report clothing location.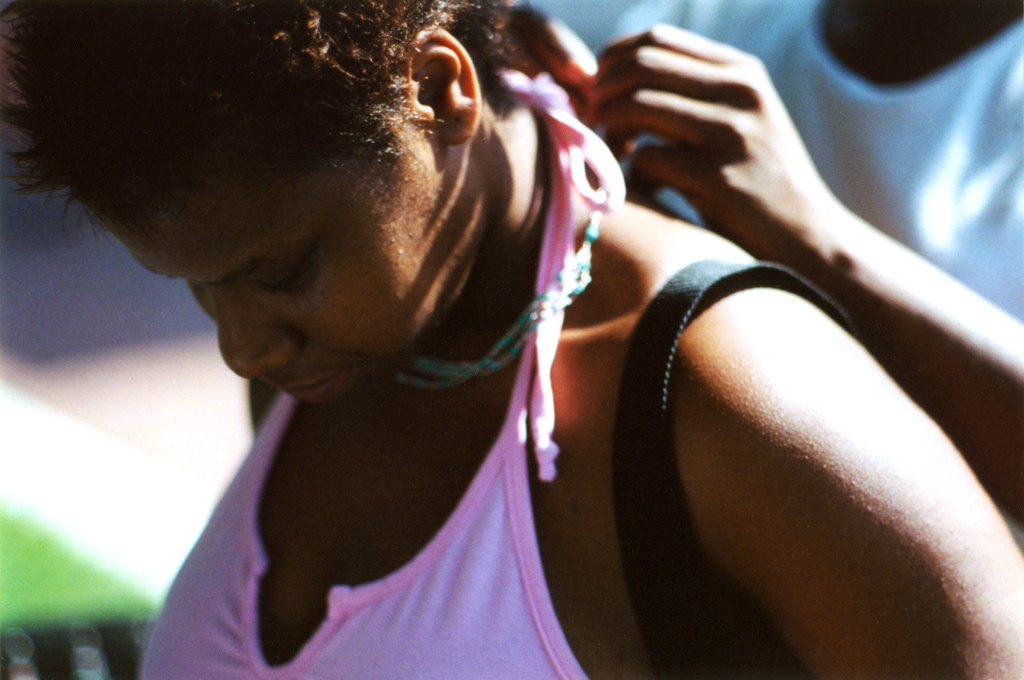
Report: (518,0,1023,317).
